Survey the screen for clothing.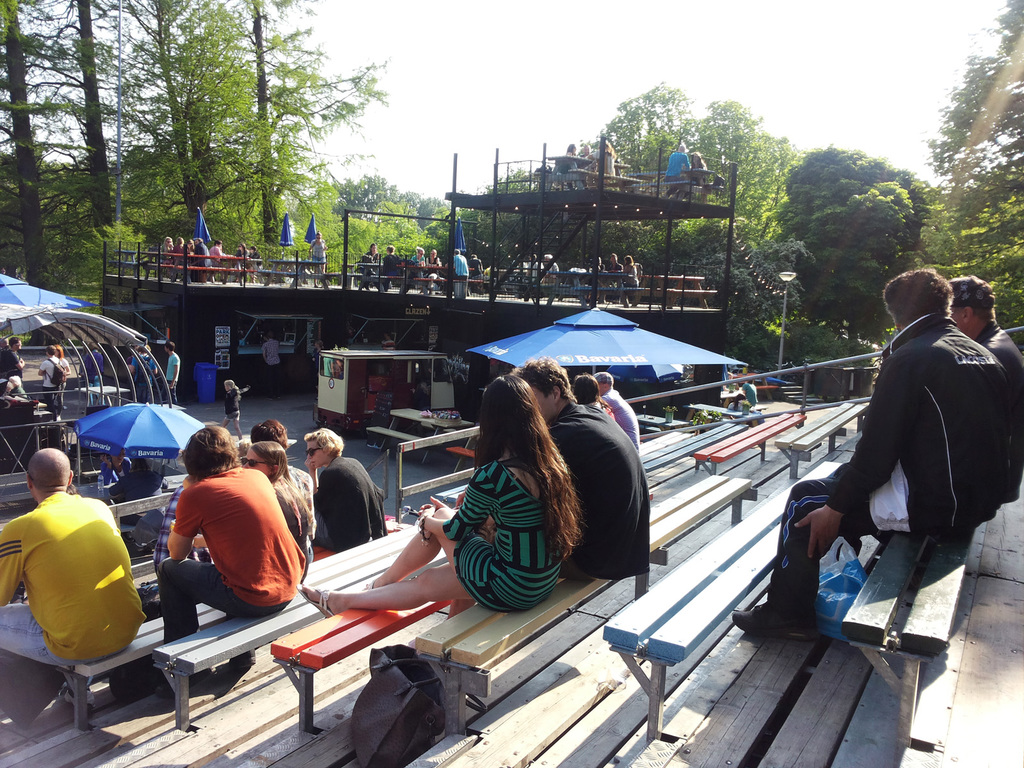
Survey found: [x1=305, y1=457, x2=387, y2=555].
